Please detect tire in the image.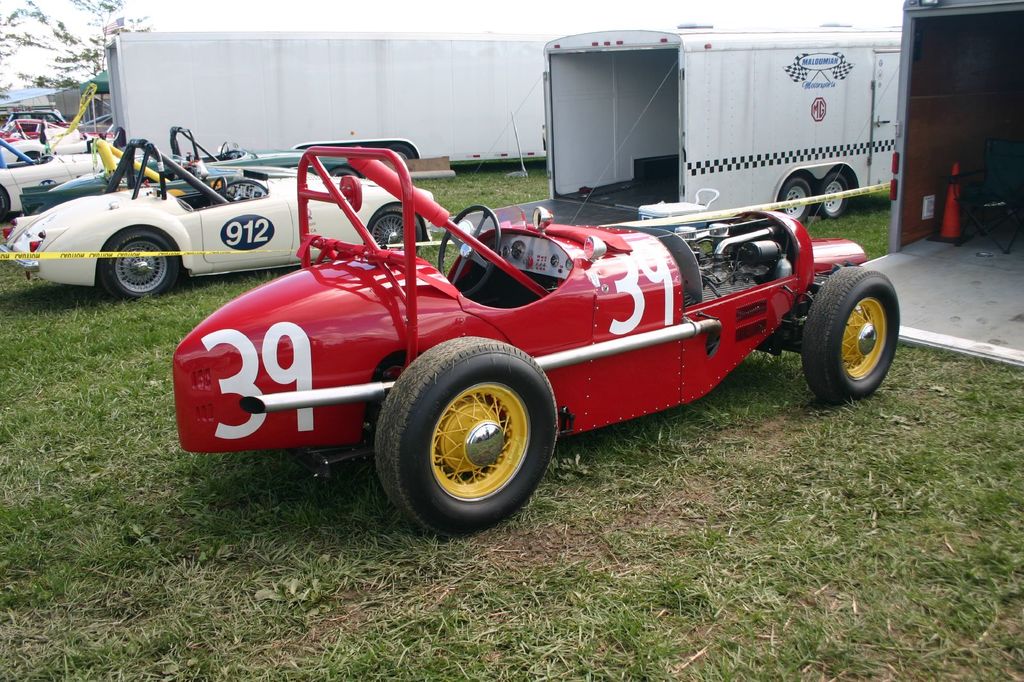
800/266/899/402.
